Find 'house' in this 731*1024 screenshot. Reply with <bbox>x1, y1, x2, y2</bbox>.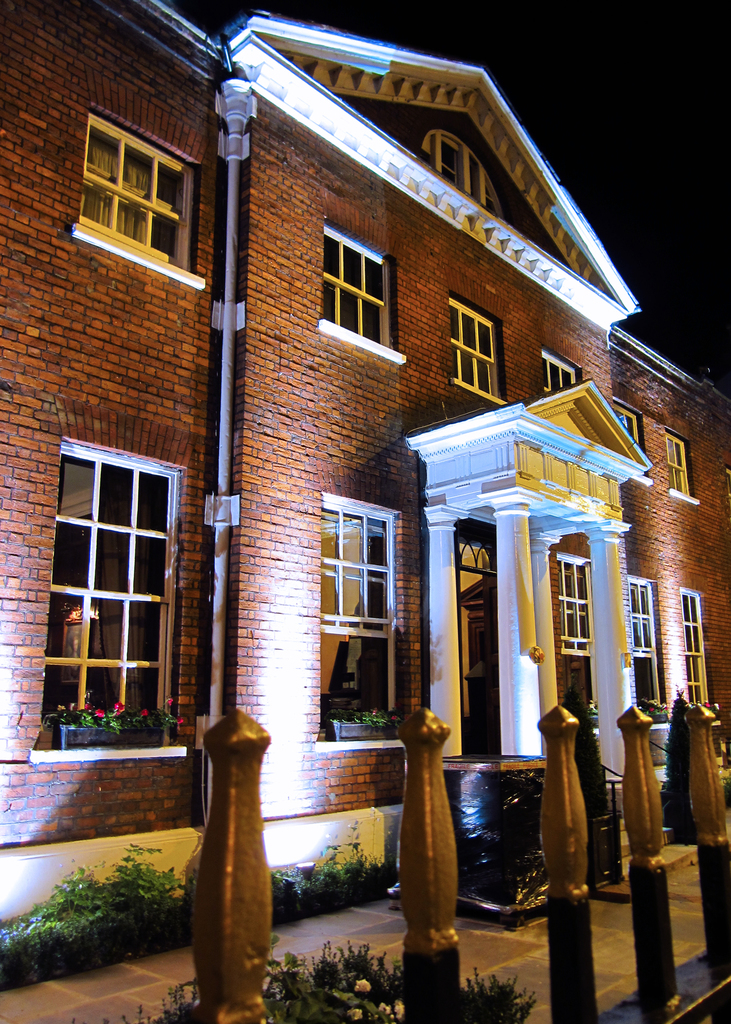
<bbox>0, 0, 730, 923</bbox>.
